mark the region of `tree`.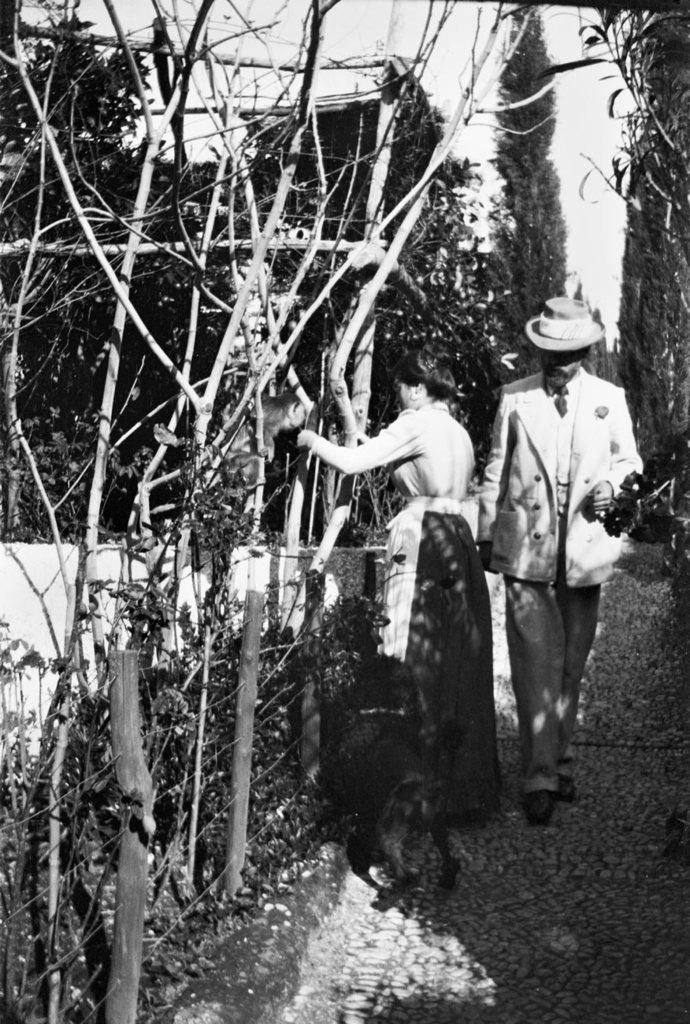
Region: {"x1": 0, "y1": 0, "x2": 689, "y2": 1014}.
